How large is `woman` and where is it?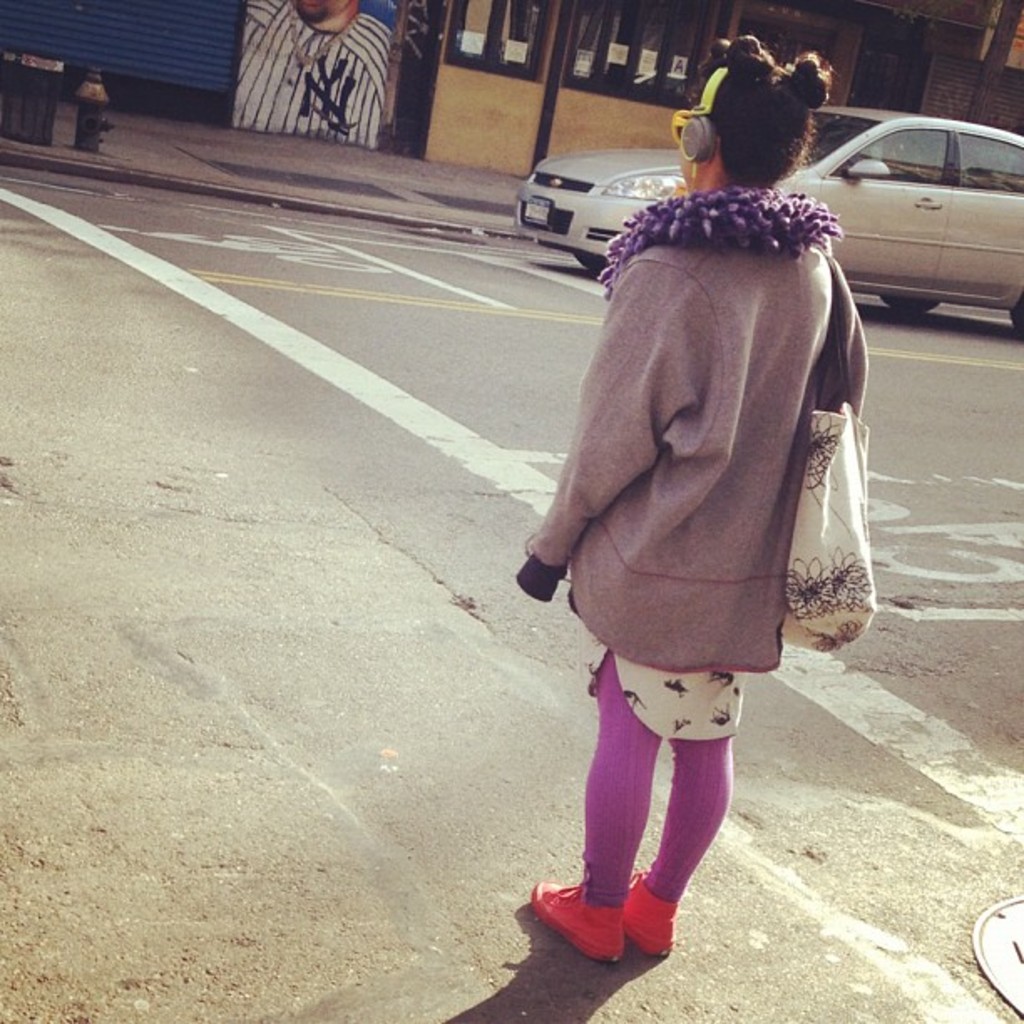
Bounding box: 470 55 857 970.
